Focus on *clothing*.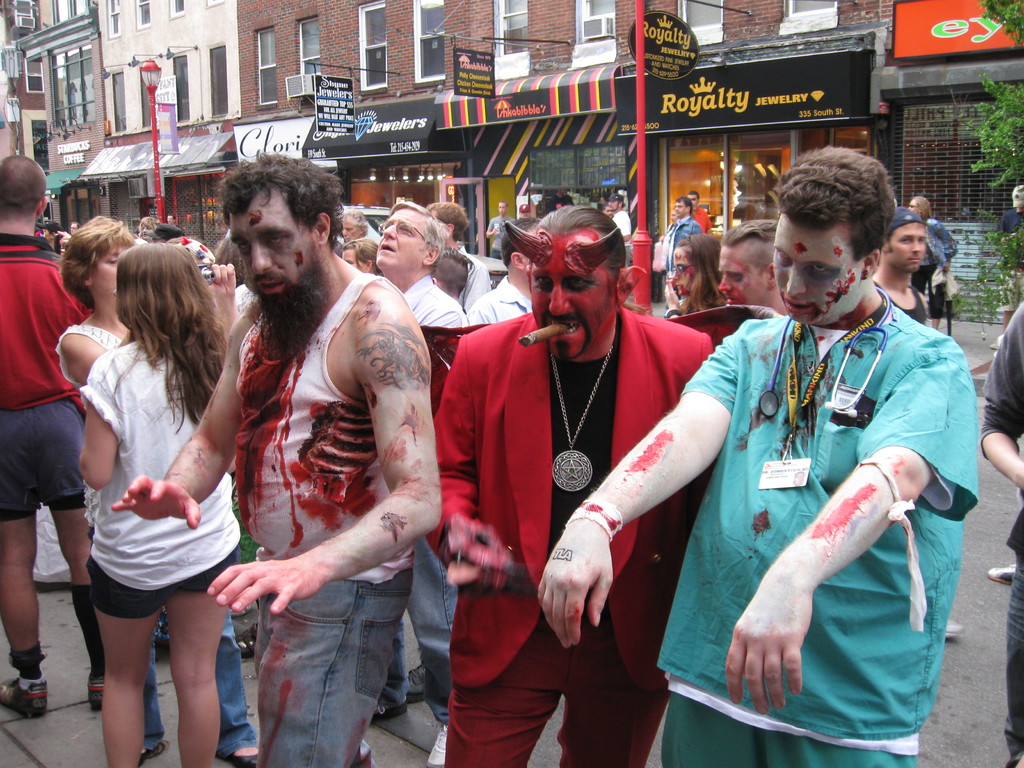
Focused at 380, 273, 462, 724.
